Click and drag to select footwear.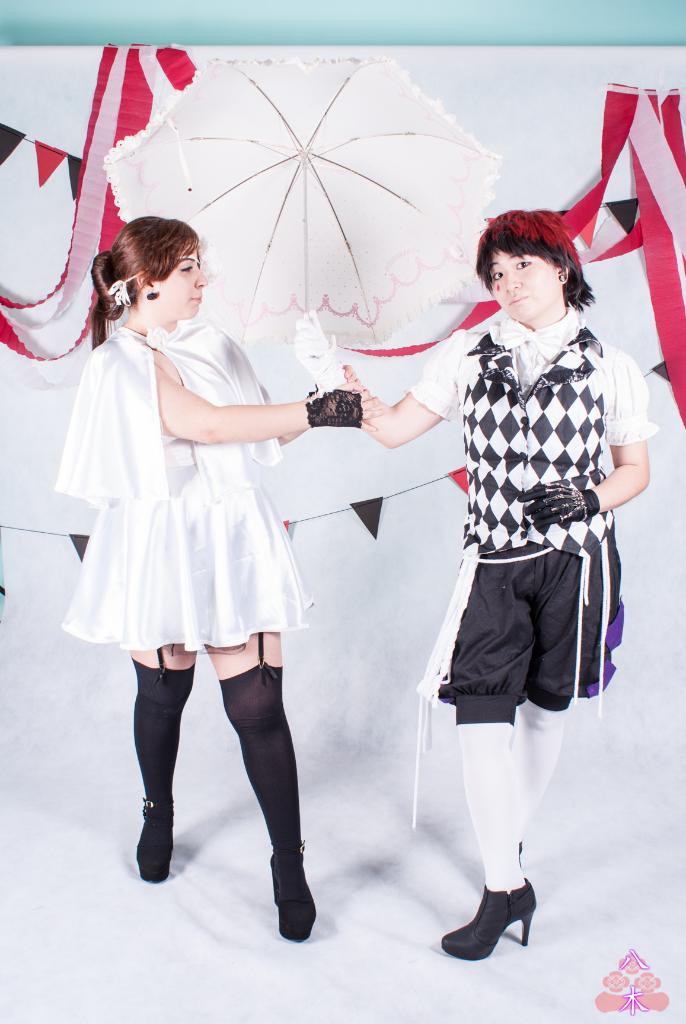
Selection: <region>451, 877, 546, 964</region>.
